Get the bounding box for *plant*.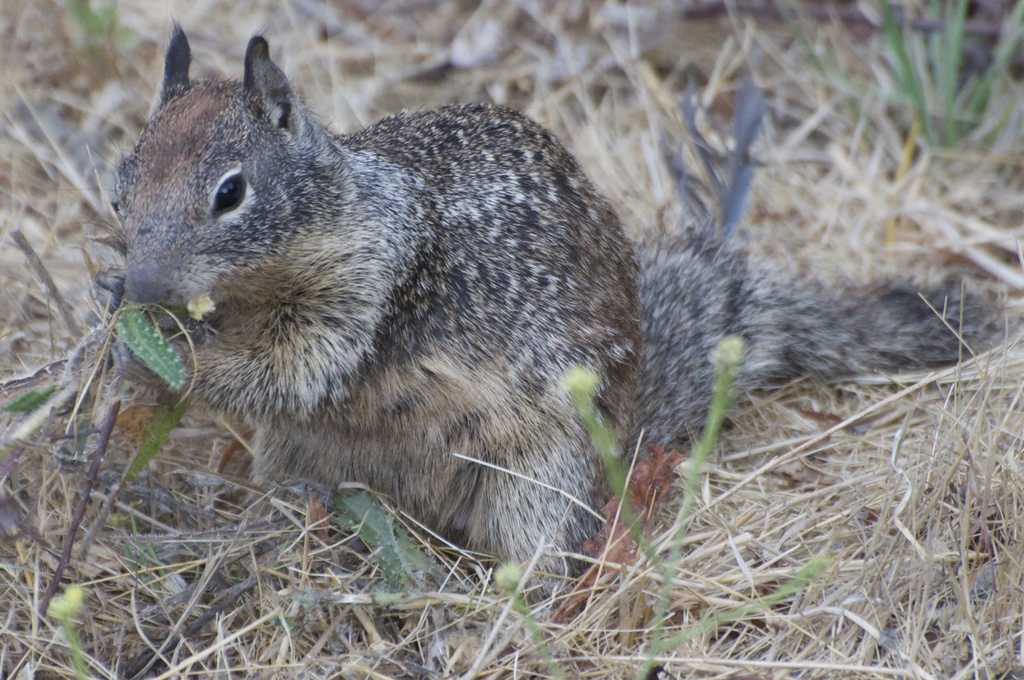
detection(0, 309, 193, 629).
